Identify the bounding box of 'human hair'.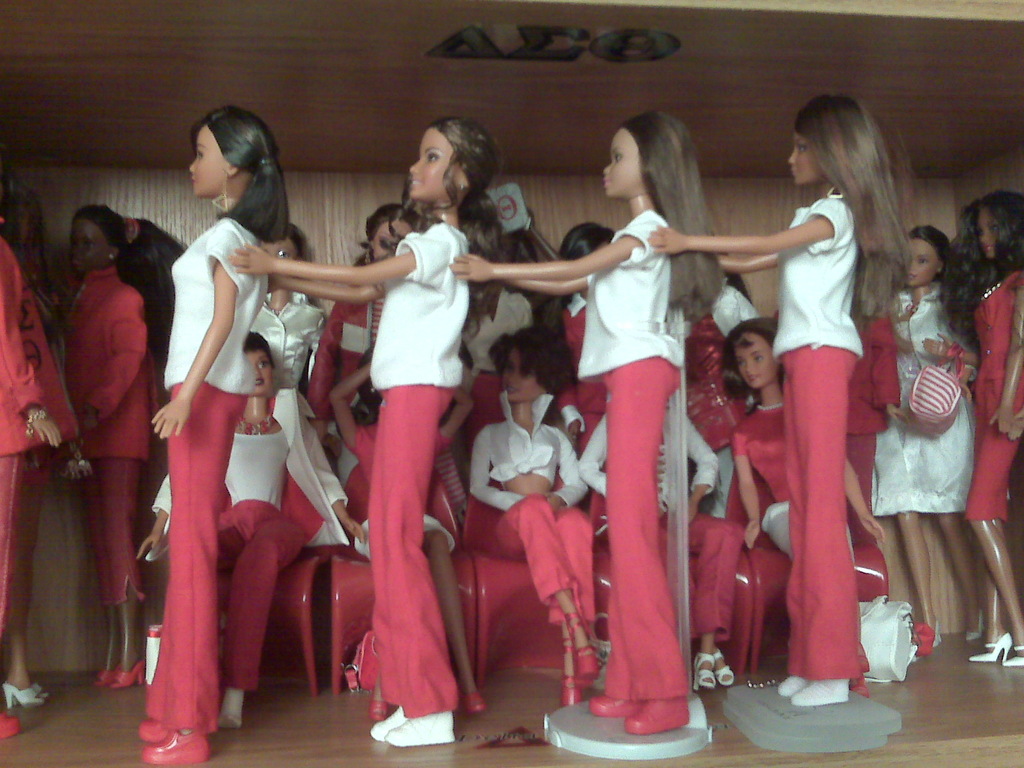
75/204/181/360.
